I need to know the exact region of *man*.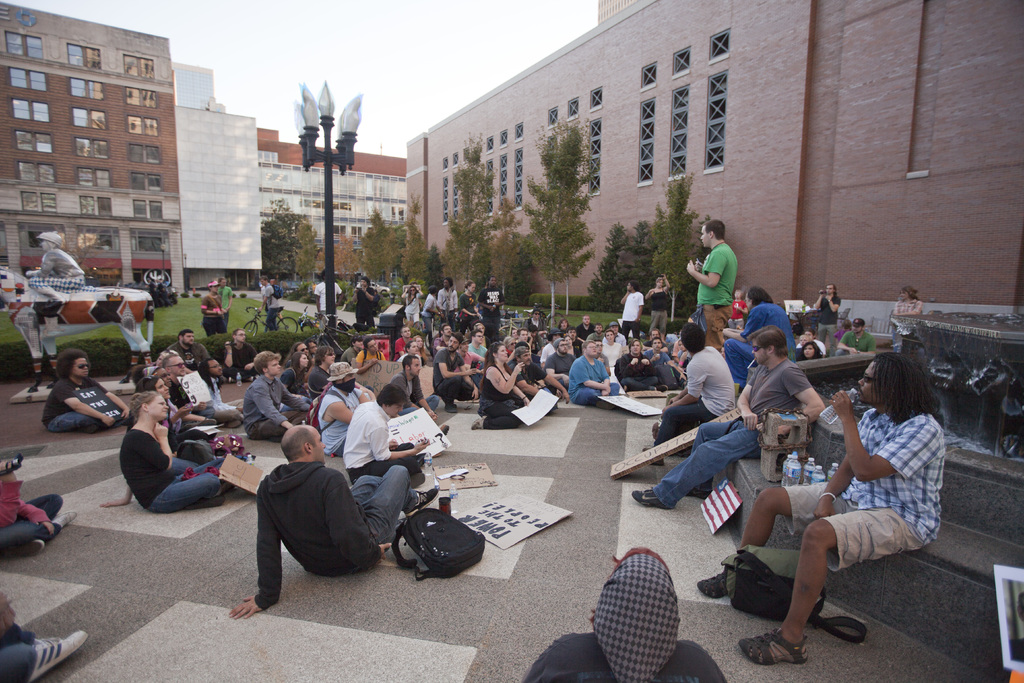
Region: 836 317 877 352.
